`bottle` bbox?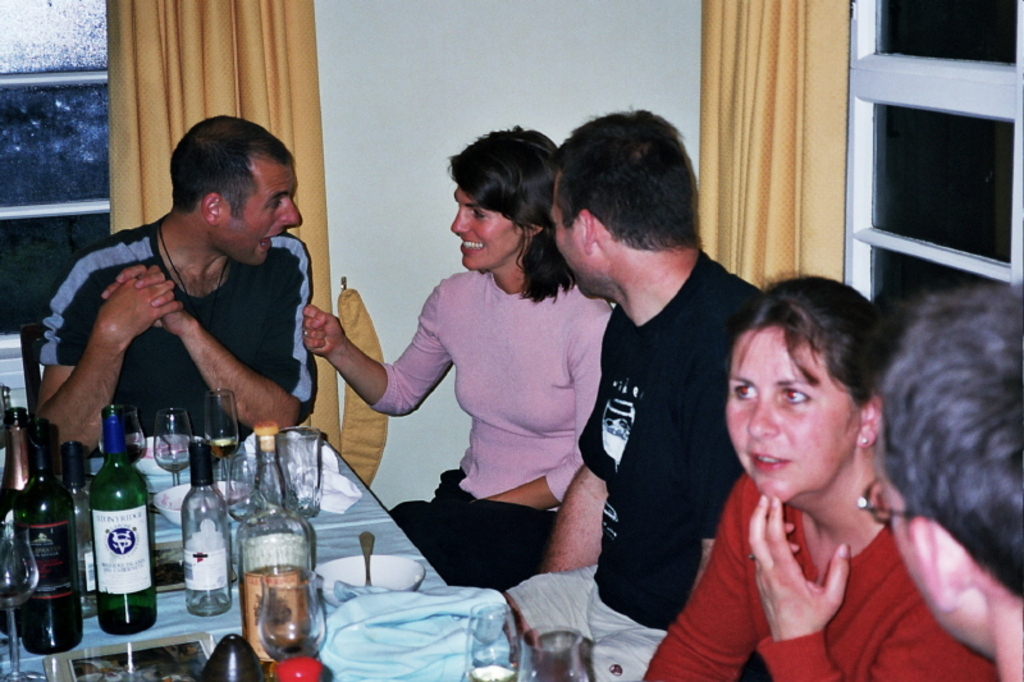
{"left": 239, "top": 416, "right": 329, "bottom": 662}
